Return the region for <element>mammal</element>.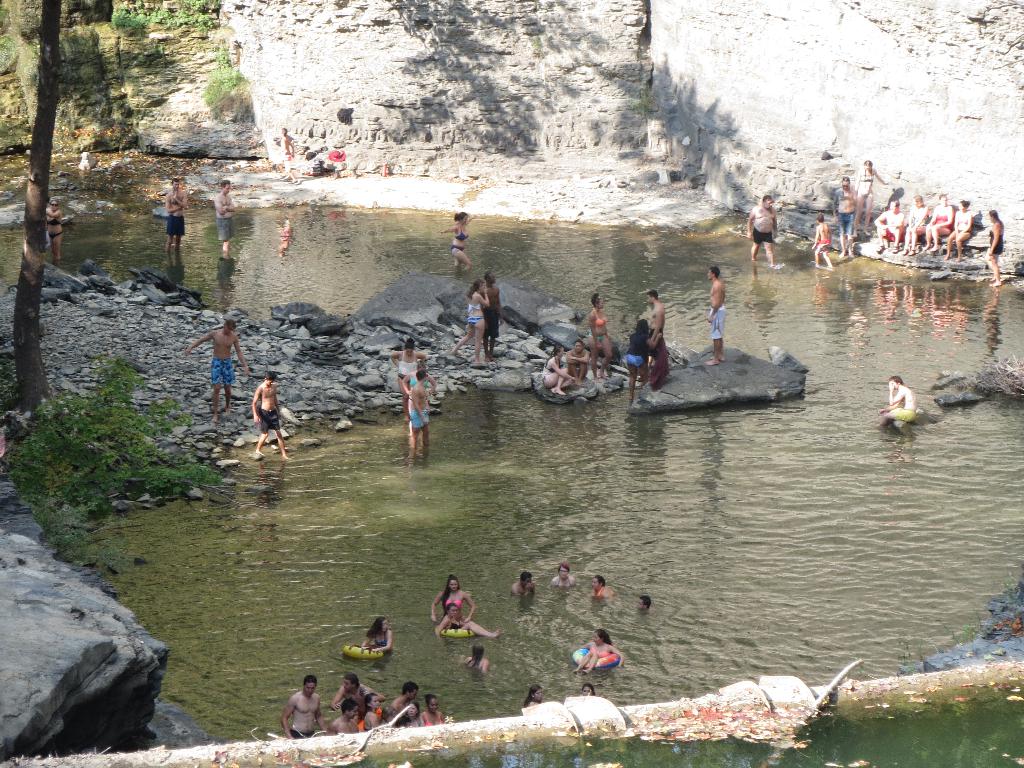
locate(479, 274, 503, 364).
